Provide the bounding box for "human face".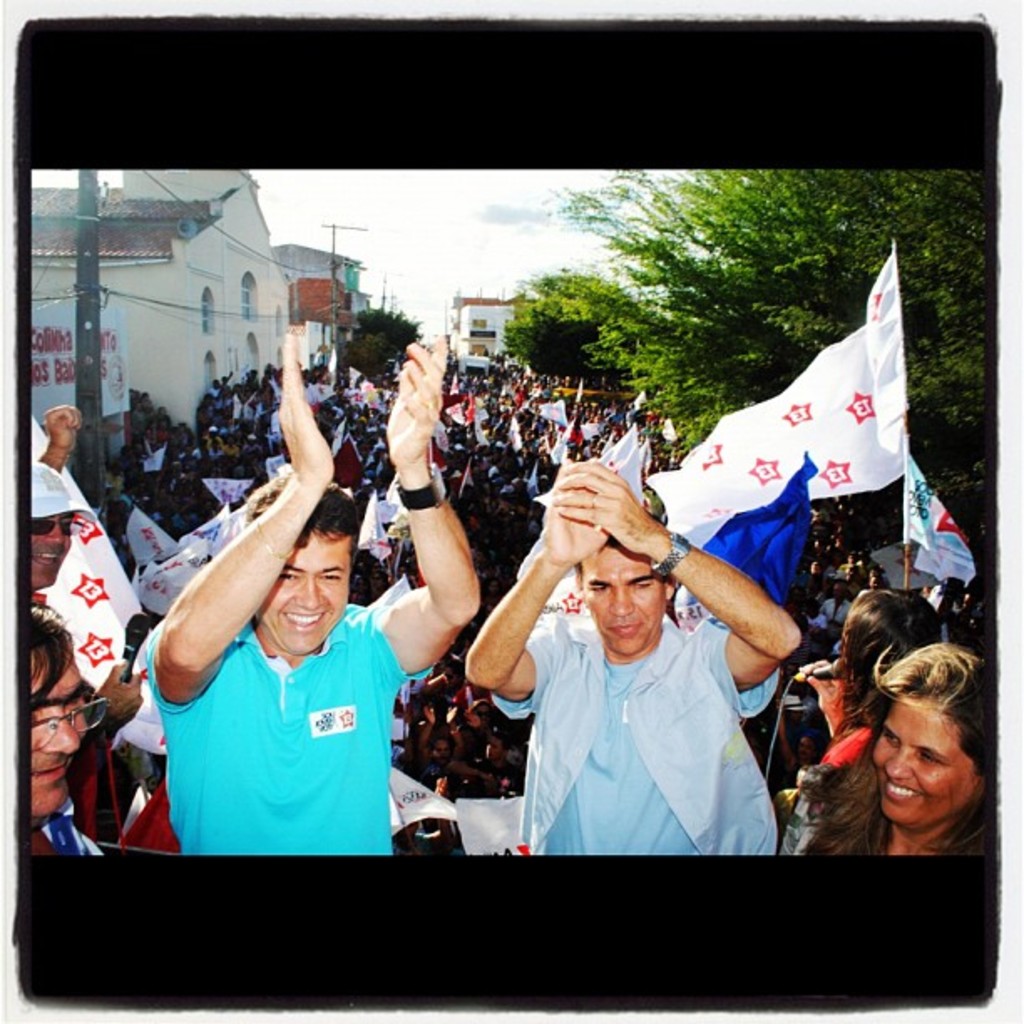
detection(256, 530, 351, 654).
